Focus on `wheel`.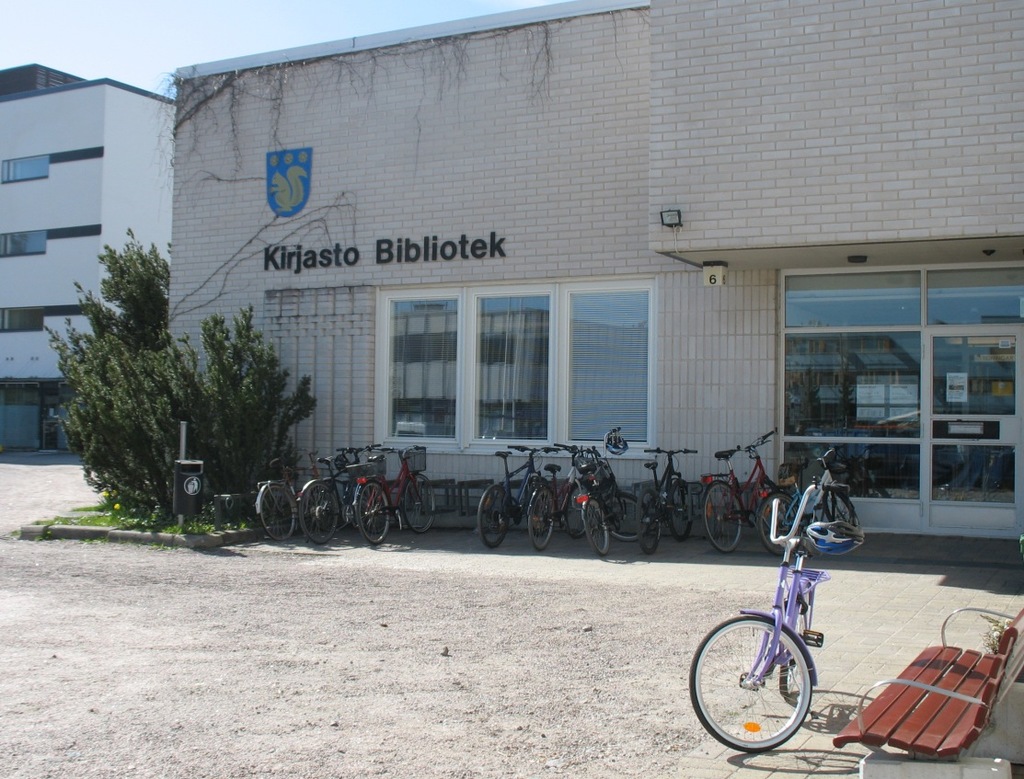
Focused at {"left": 601, "top": 489, "right": 650, "bottom": 544}.
